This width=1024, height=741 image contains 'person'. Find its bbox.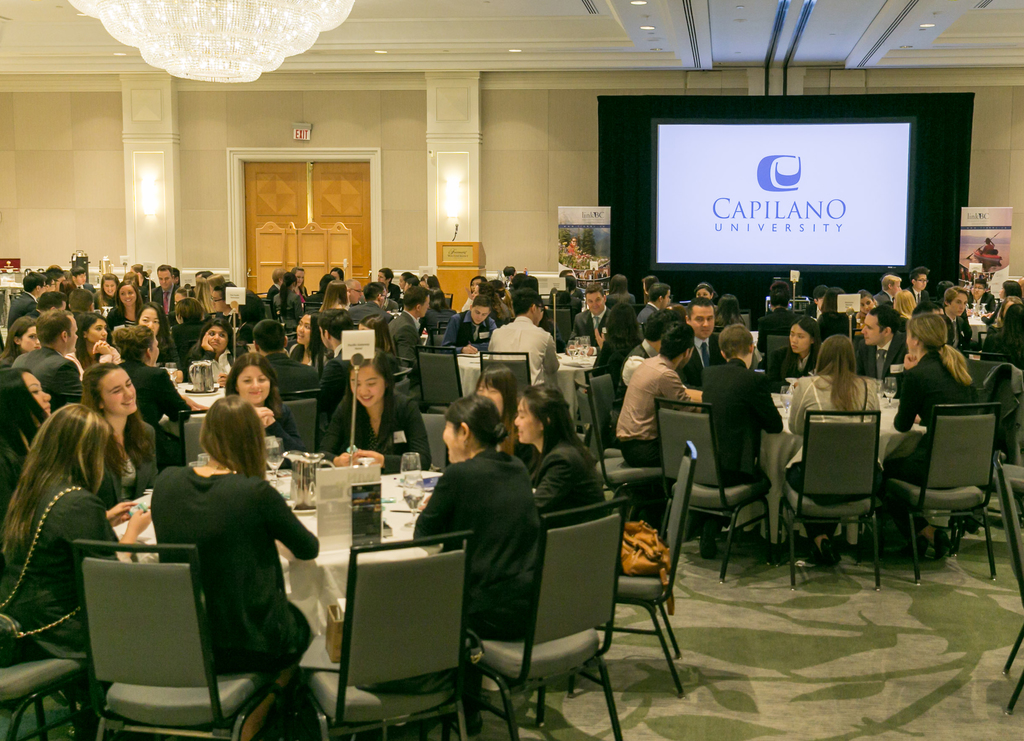
[x1=320, y1=346, x2=433, y2=475].
